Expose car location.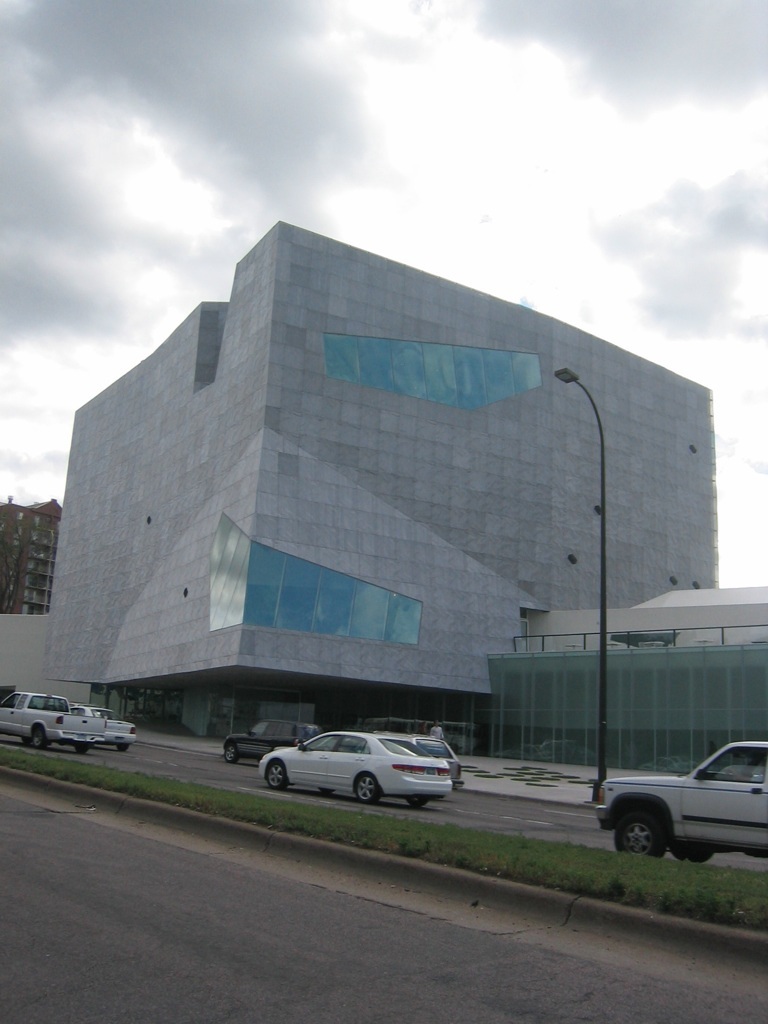
Exposed at select_region(593, 735, 767, 858).
